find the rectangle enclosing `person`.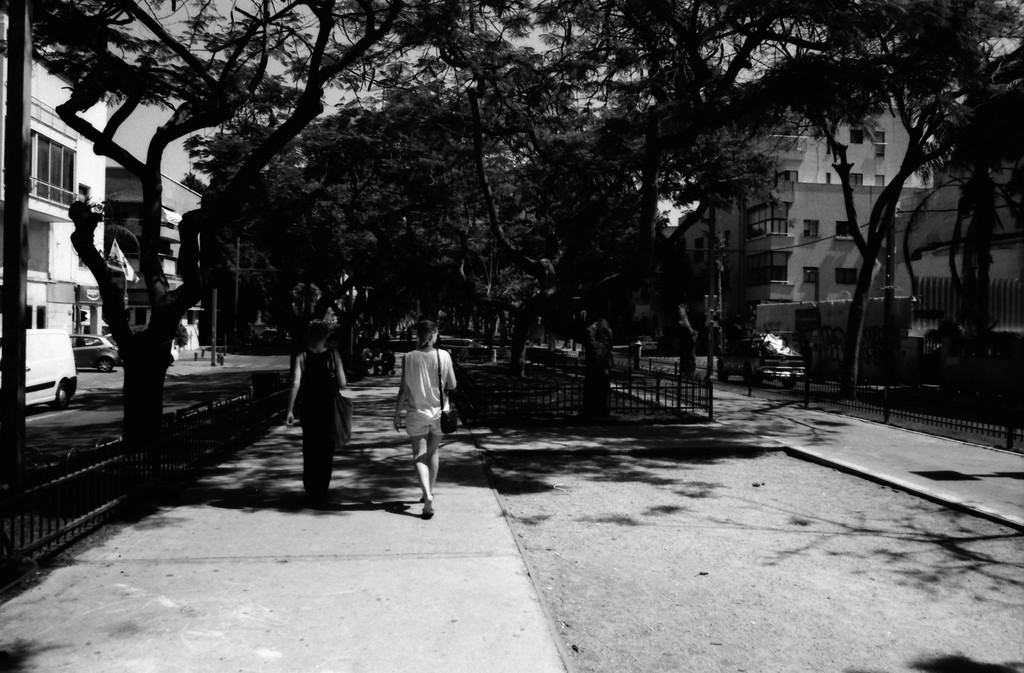
(390,320,455,519).
